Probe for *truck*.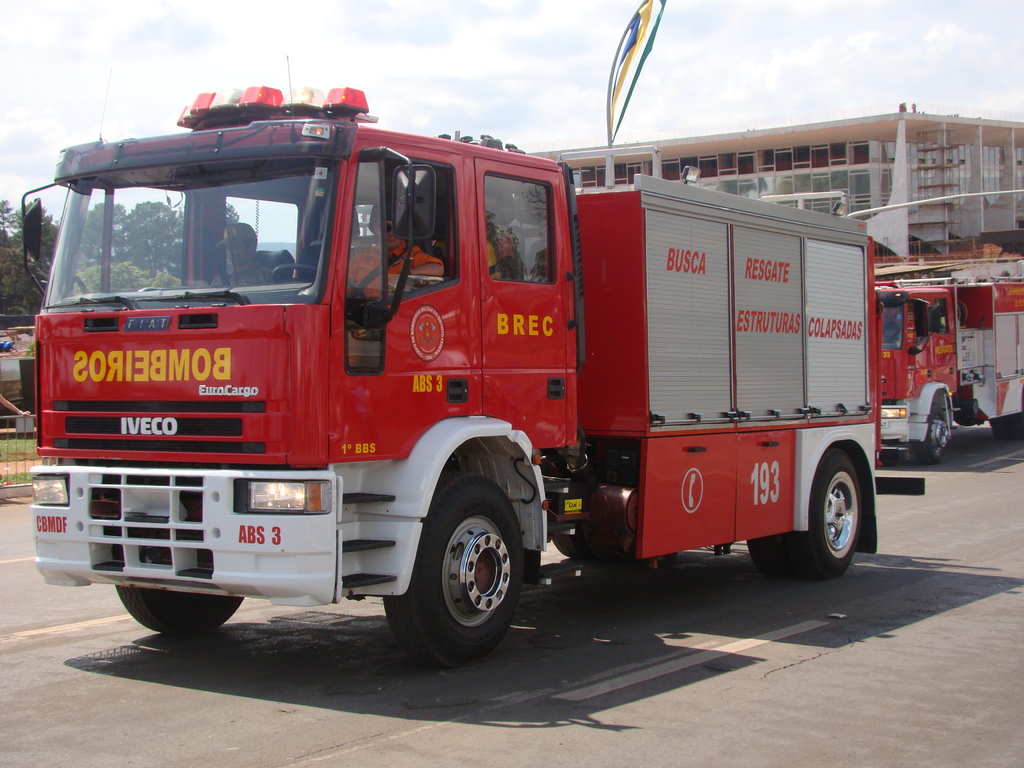
Probe result: {"left": 22, "top": 57, "right": 929, "bottom": 673}.
